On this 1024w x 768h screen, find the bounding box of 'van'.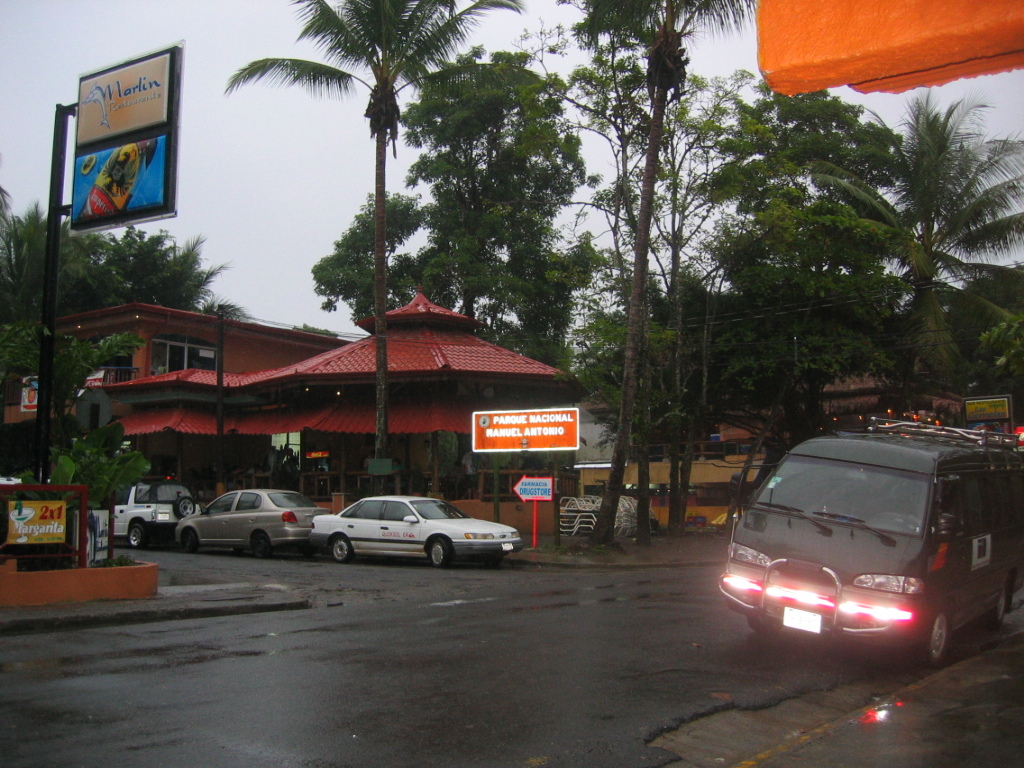
Bounding box: bbox(713, 406, 1023, 671).
